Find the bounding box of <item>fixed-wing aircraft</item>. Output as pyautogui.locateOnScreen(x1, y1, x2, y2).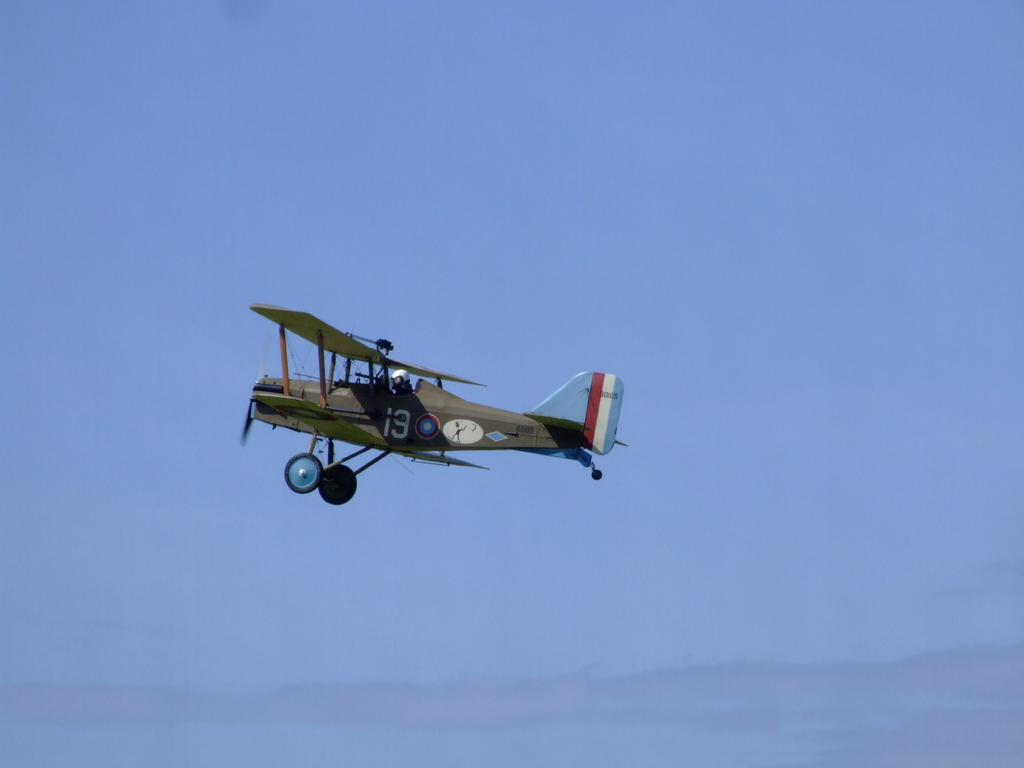
pyautogui.locateOnScreen(243, 305, 629, 507).
